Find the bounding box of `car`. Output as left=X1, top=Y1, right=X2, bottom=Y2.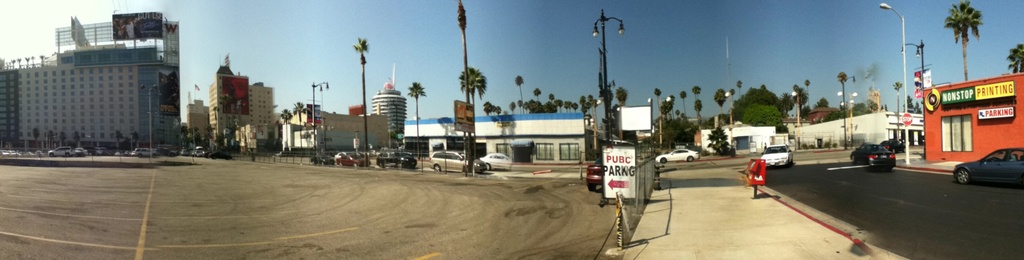
left=376, top=150, right=419, bottom=167.
